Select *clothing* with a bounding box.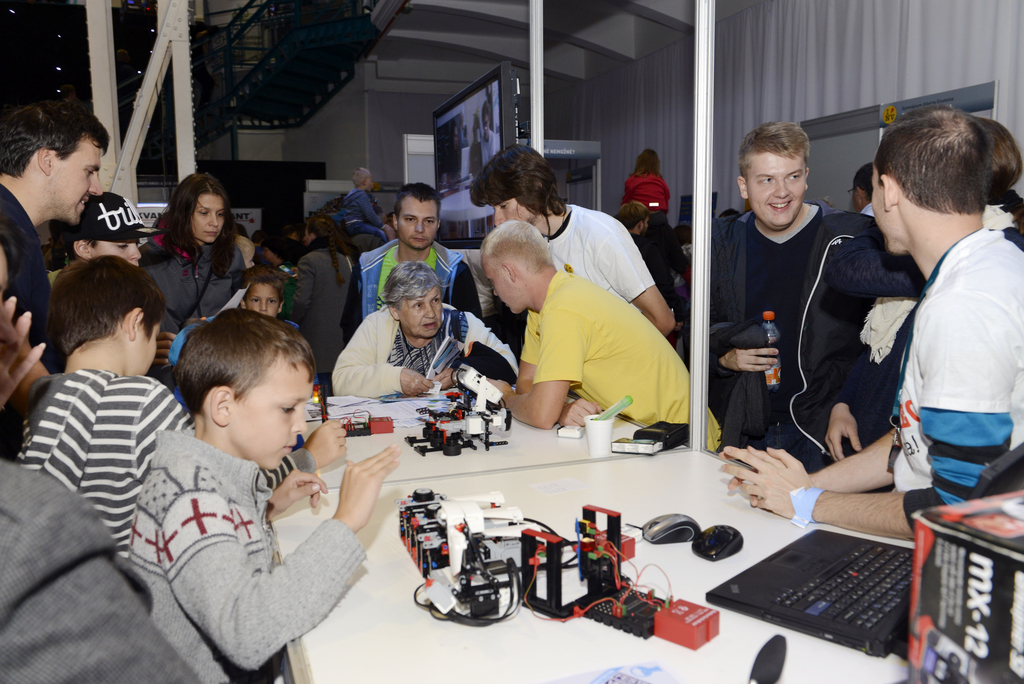
left=14, top=363, right=193, bottom=555.
